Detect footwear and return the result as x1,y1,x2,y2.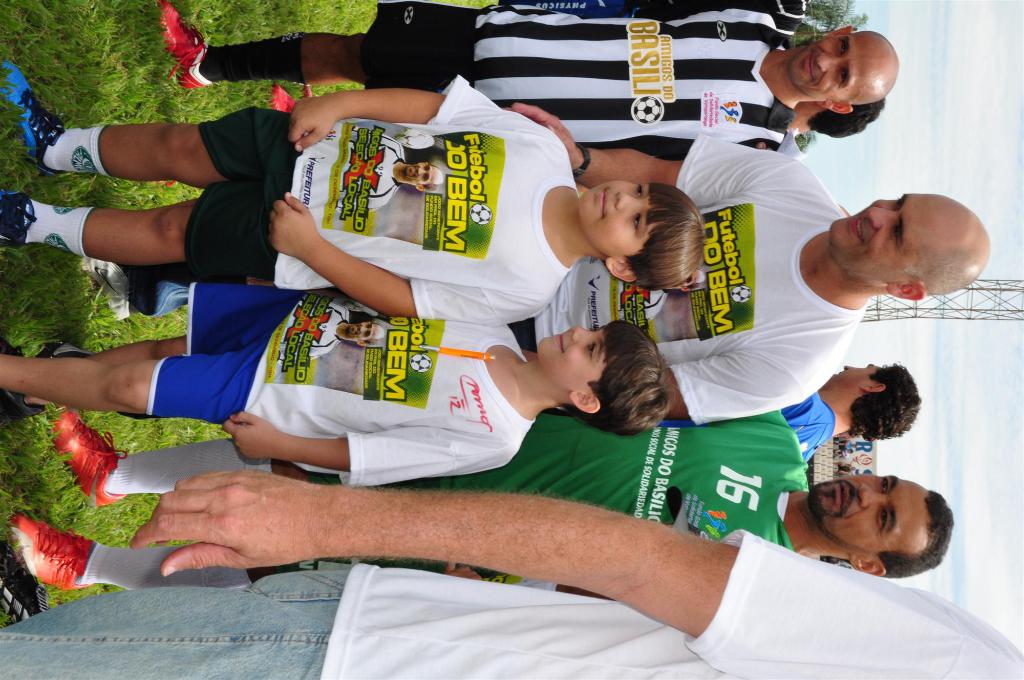
0,538,59,623.
